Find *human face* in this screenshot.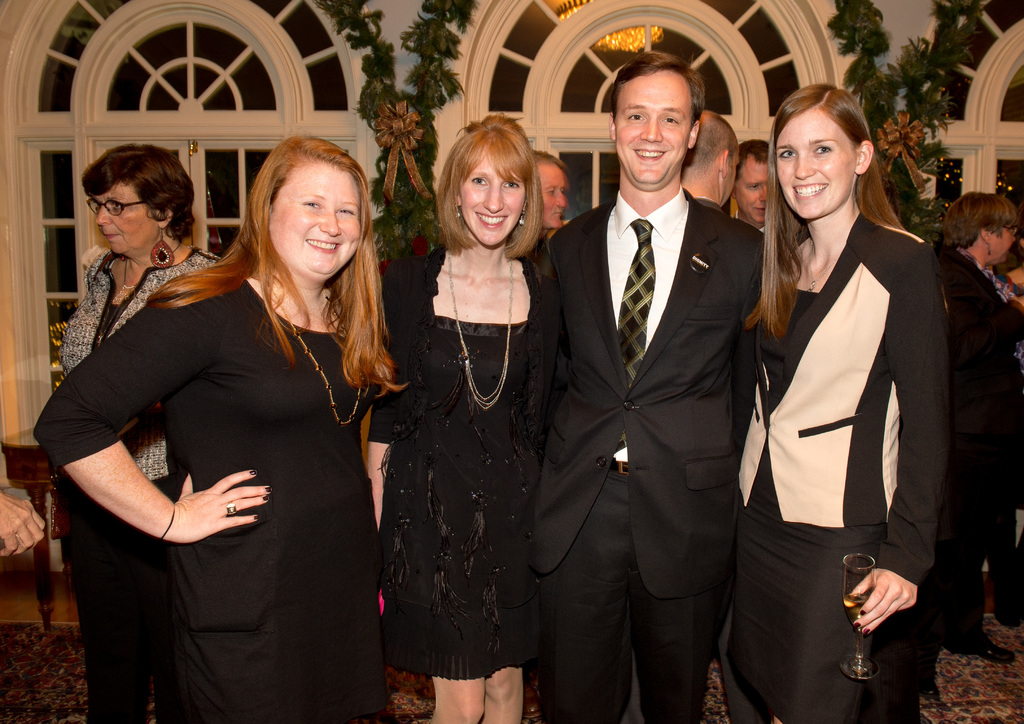
The bounding box for *human face* is BBox(778, 101, 858, 223).
